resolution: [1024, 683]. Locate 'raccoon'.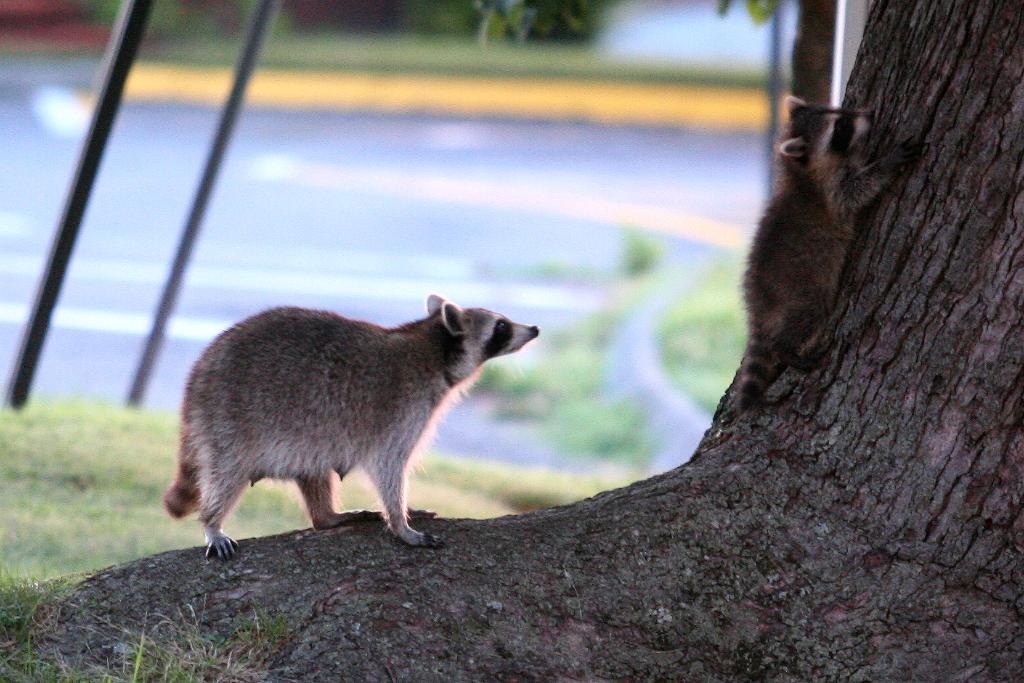
[left=161, top=293, right=539, bottom=562].
